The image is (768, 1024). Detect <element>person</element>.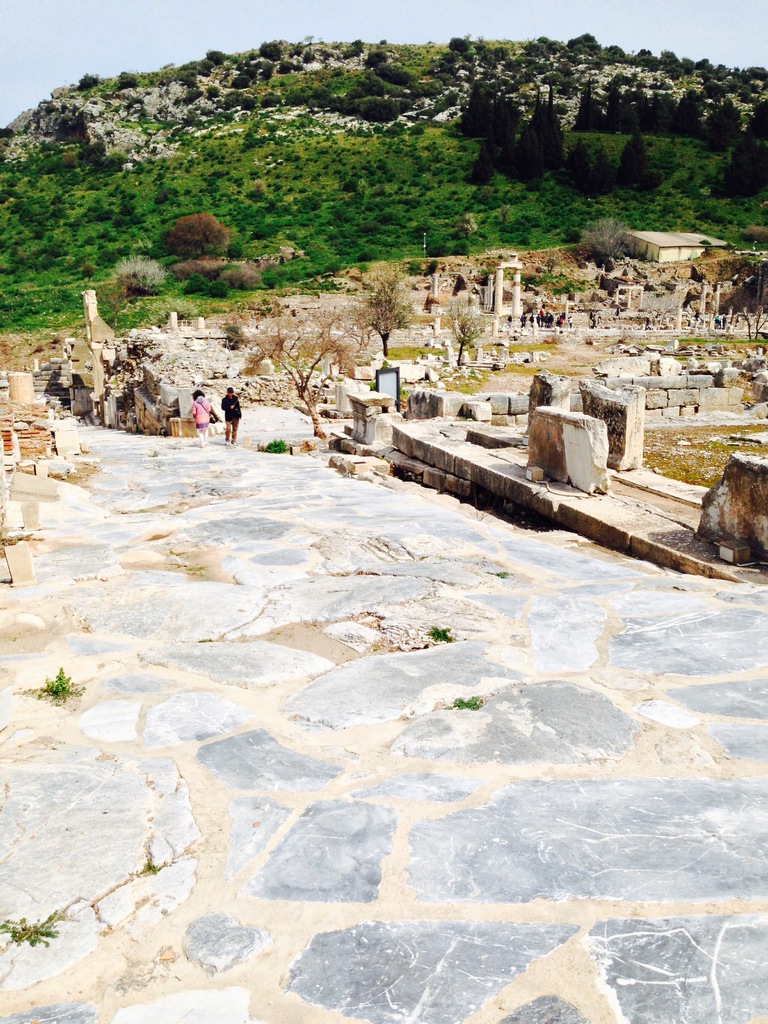
Detection: (184,385,216,431).
